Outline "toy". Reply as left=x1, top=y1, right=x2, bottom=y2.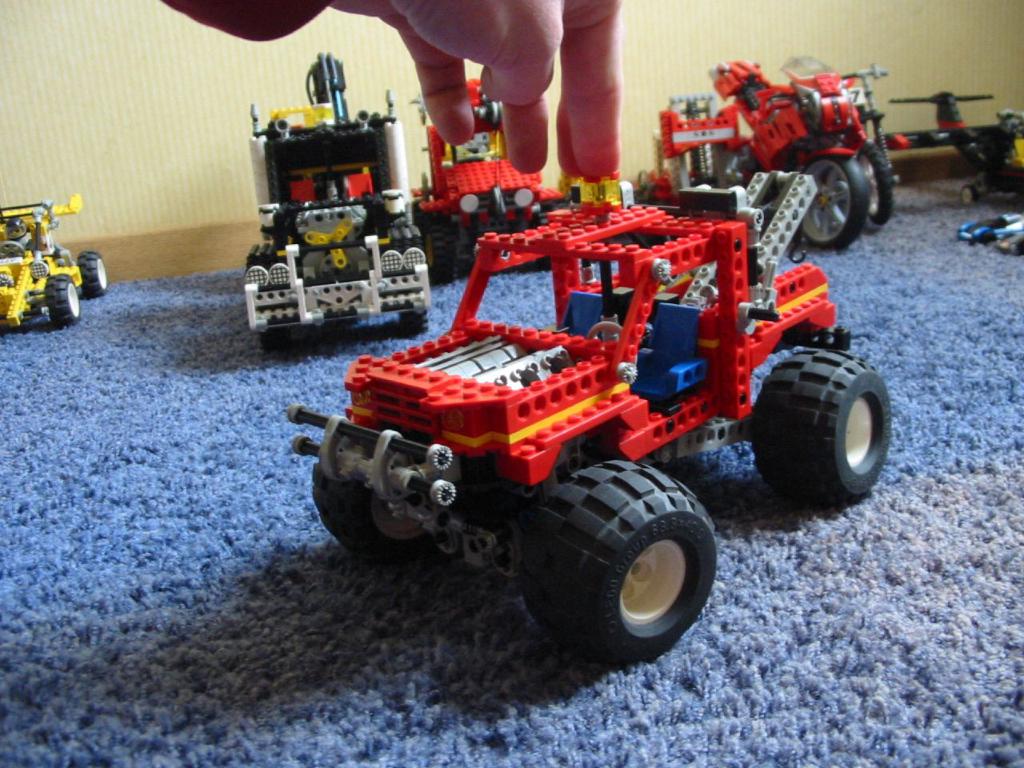
left=628, top=48, right=906, bottom=268.
